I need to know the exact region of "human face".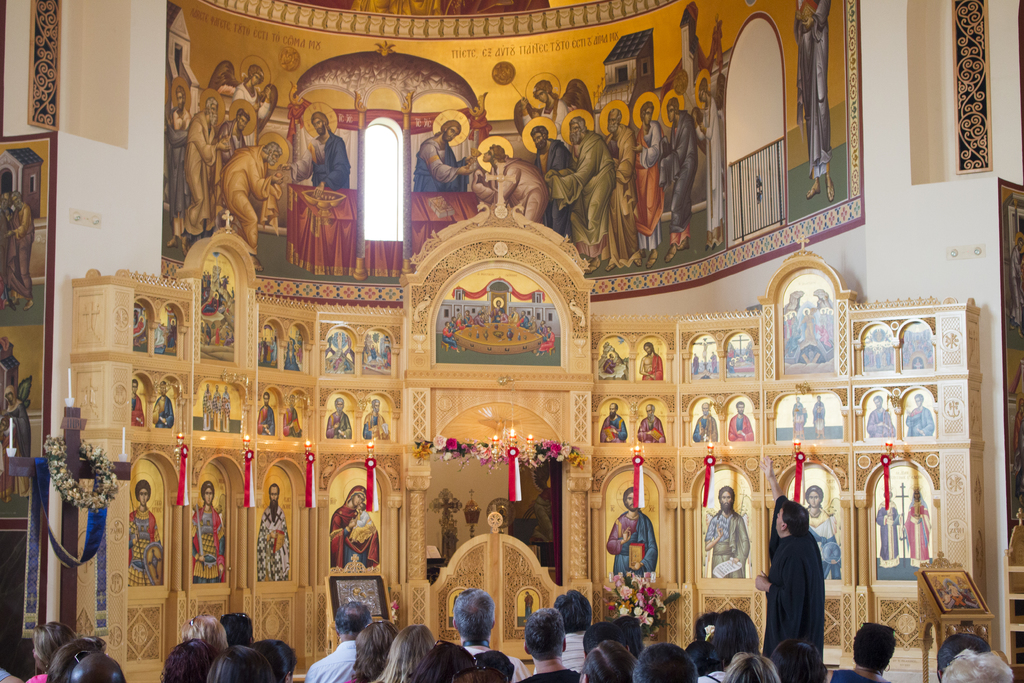
Region: l=733, t=401, r=746, b=414.
